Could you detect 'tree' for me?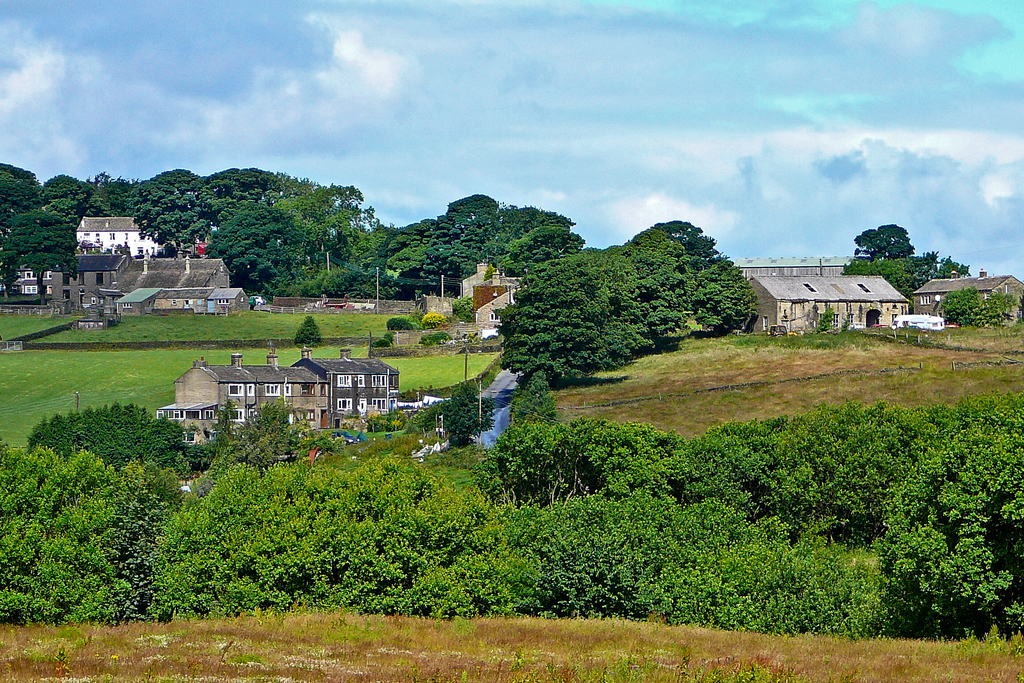
Detection result: bbox=(674, 409, 805, 530).
